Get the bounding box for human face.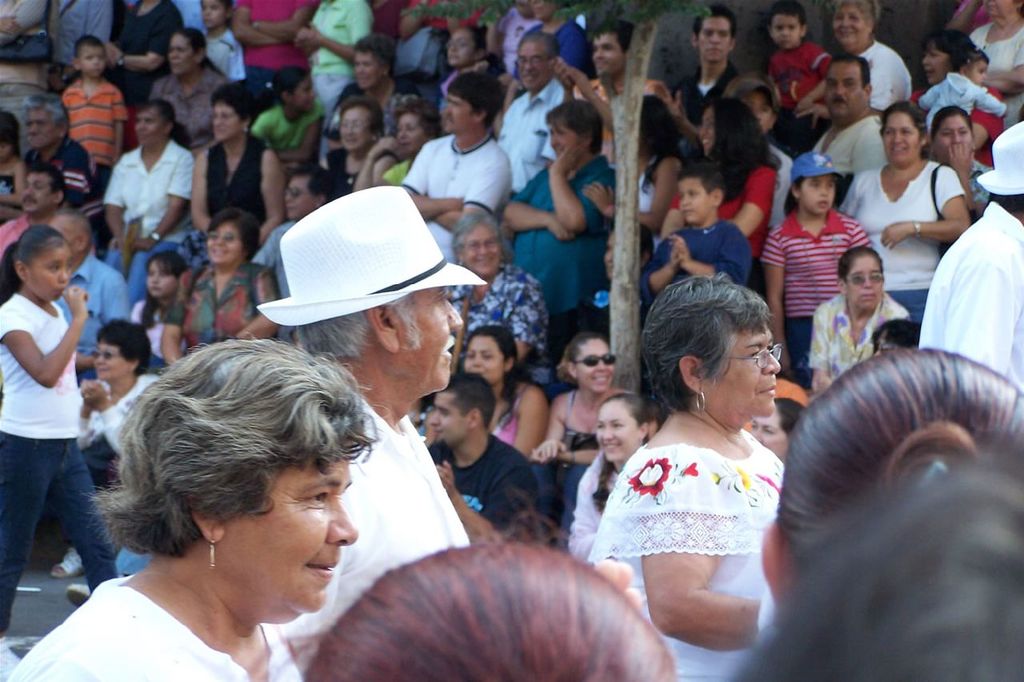
x1=835 y1=3 x2=872 y2=49.
